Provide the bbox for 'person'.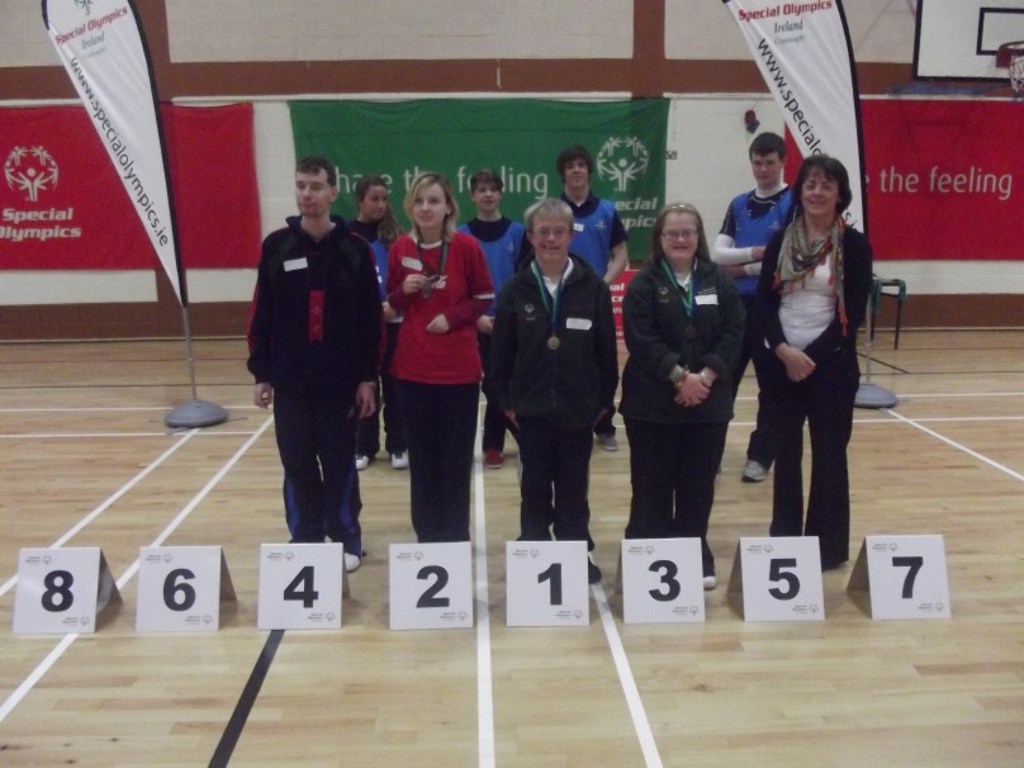
region(549, 148, 632, 452).
